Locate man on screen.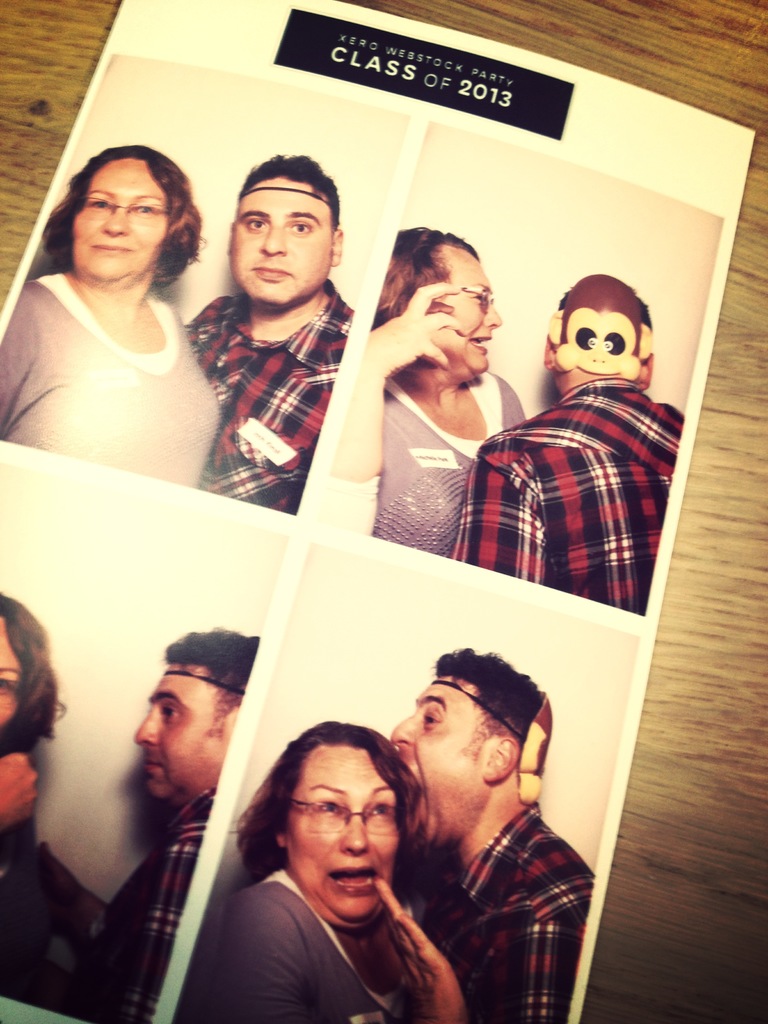
On screen at region(450, 269, 684, 620).
